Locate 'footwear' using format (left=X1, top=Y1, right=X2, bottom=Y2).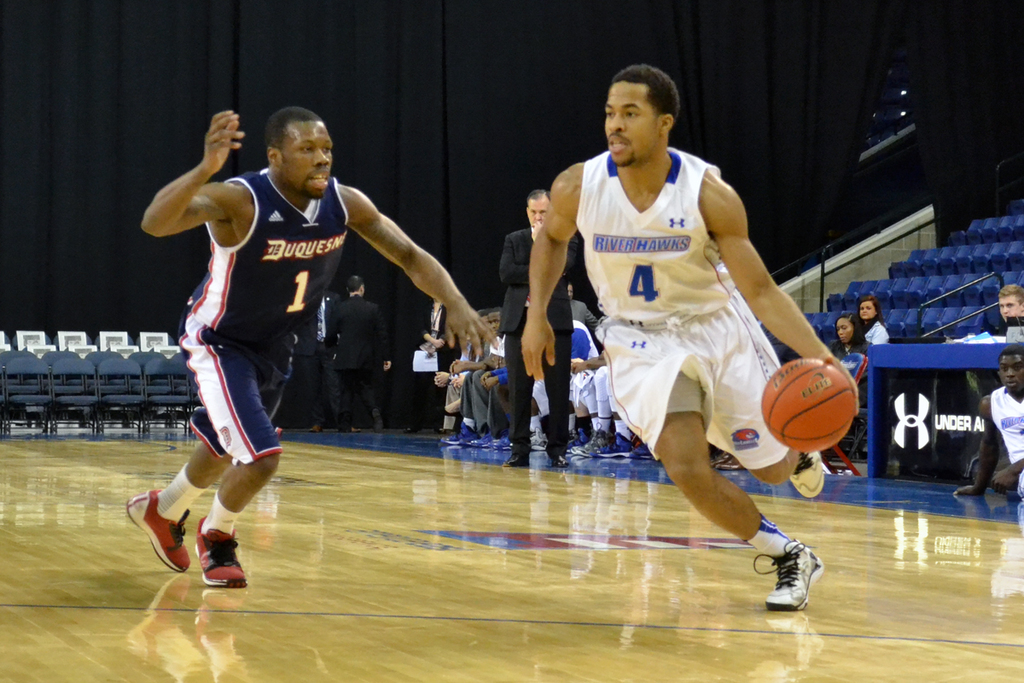
(left=532, top=429, right=548, bottom=449).
